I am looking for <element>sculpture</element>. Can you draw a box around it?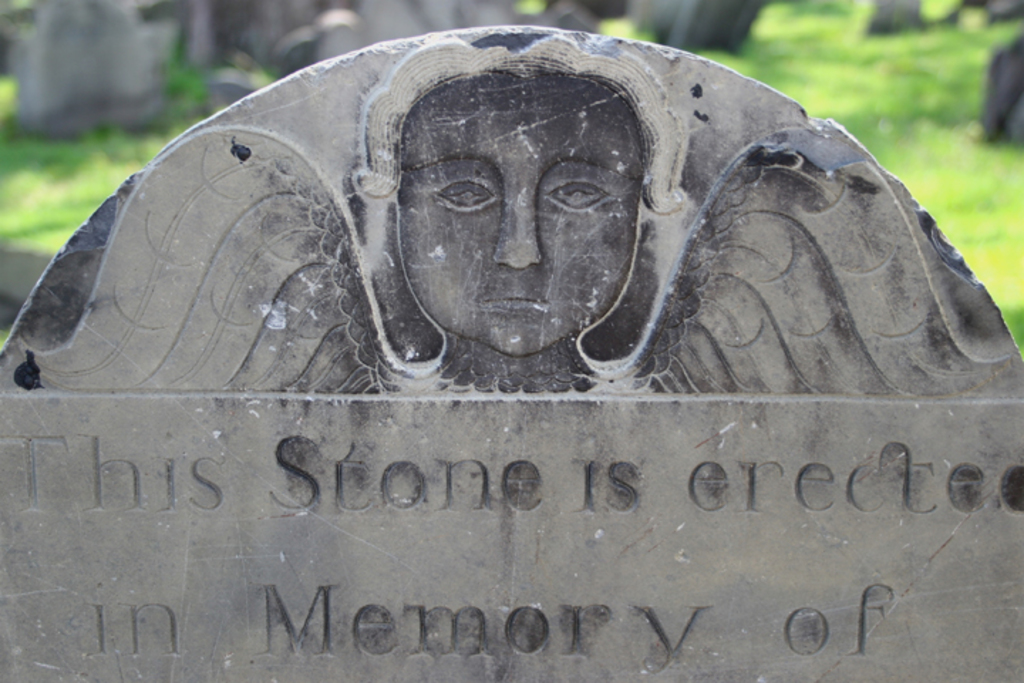
Sure, the bounding box is bbox(0, 24, 1023, 396).
